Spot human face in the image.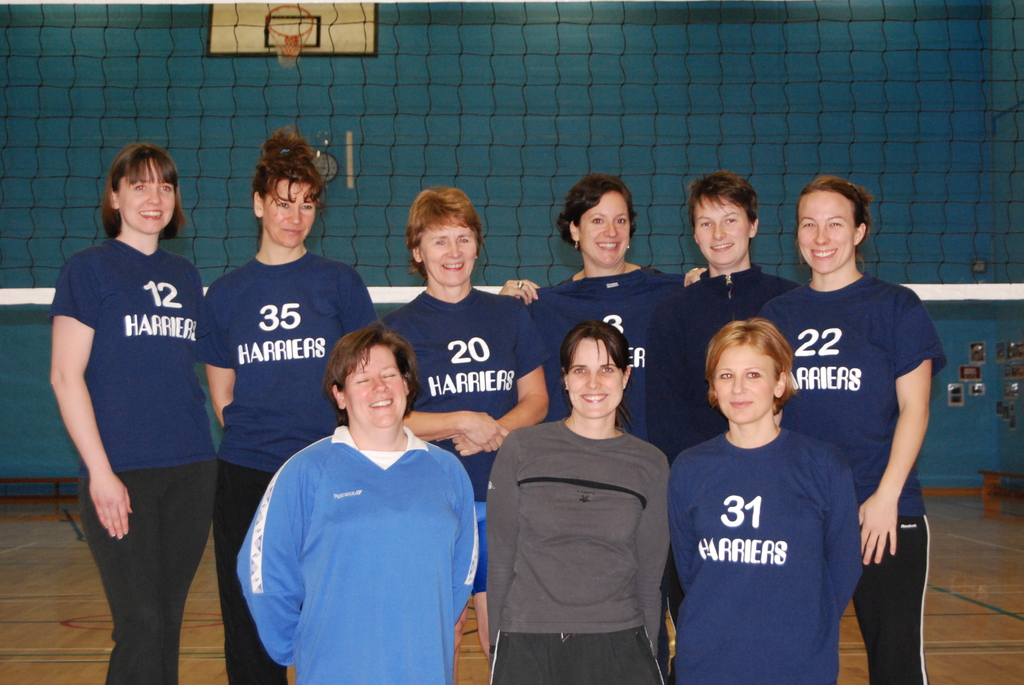
human face found at bbox(696, 198, 748, 263).
